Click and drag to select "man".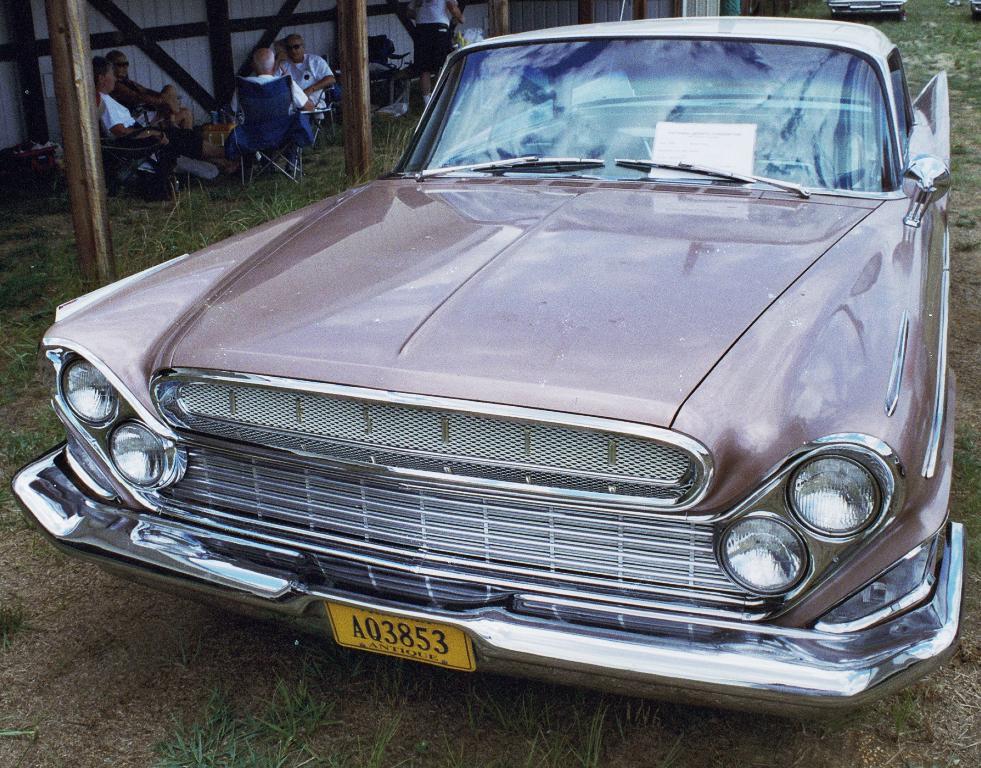
Selection: (x1=229, y1=40, x2=315, y2=149).
